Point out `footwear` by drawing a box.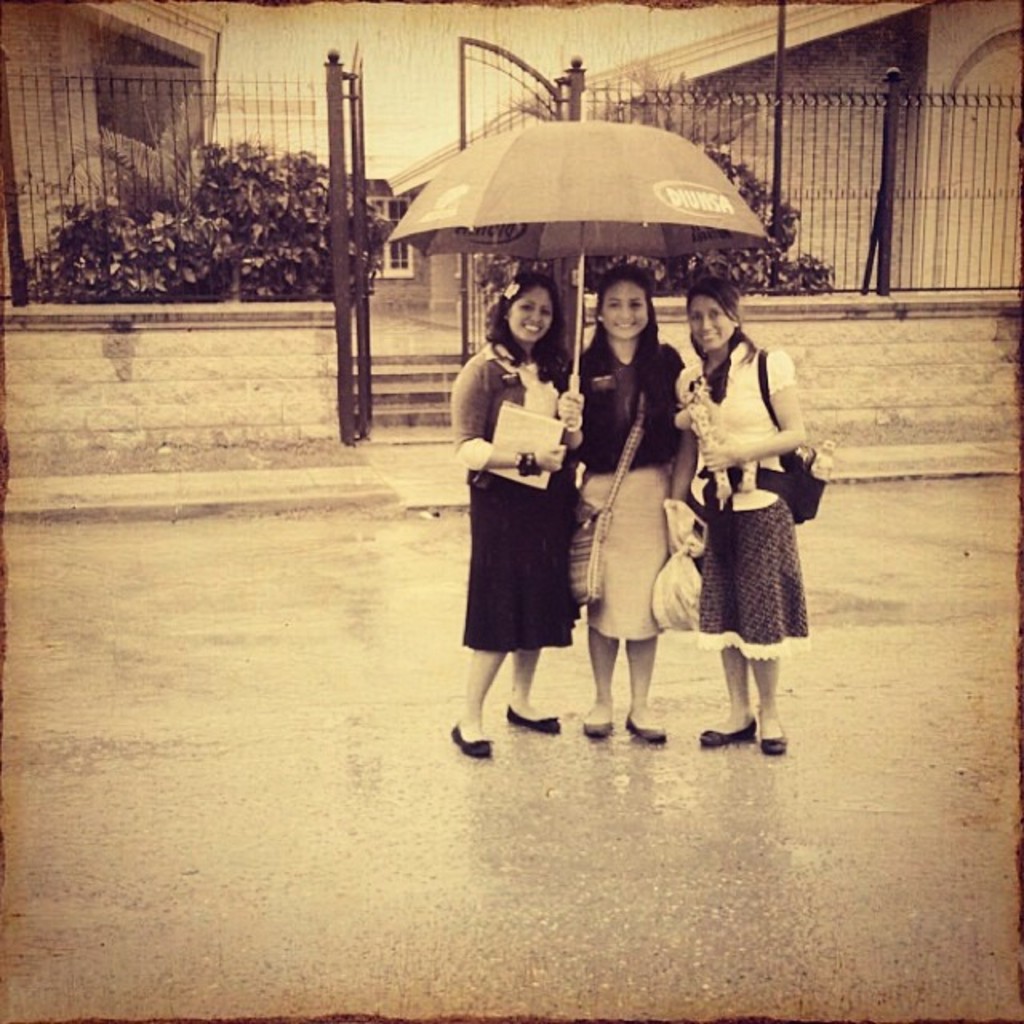
bbox=[755, 734, 787, 752].
